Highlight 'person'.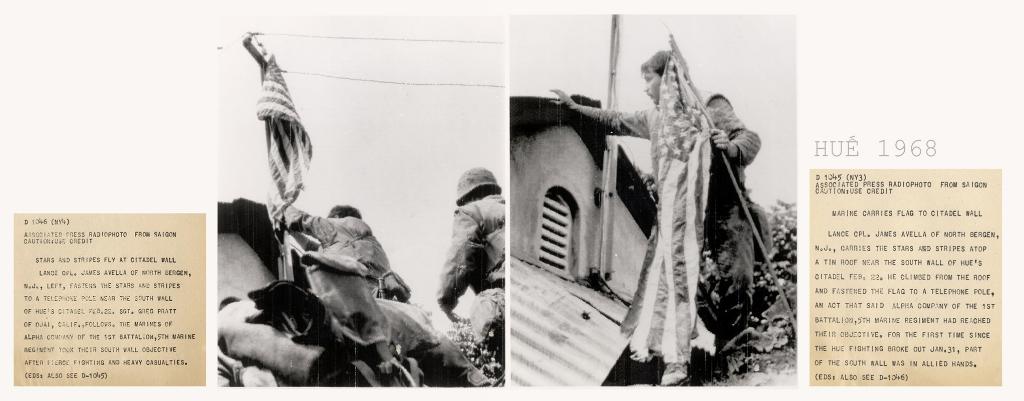
Highlighted region: [left=278, top=200, right=406, bottom=378].
